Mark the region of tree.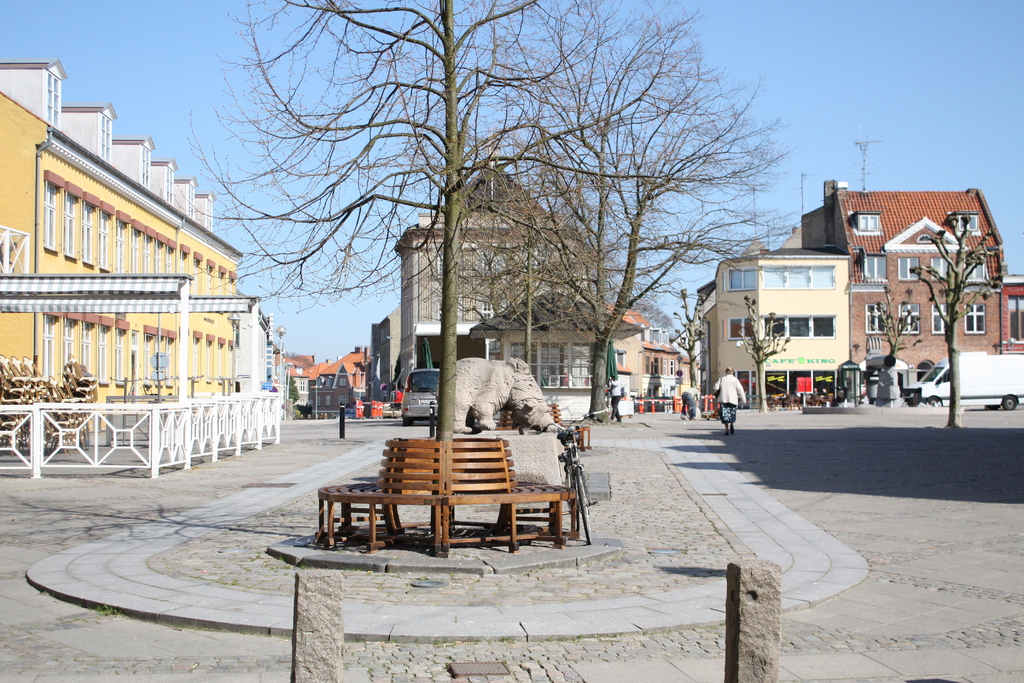
Region: [860, 282, 942, 426].
